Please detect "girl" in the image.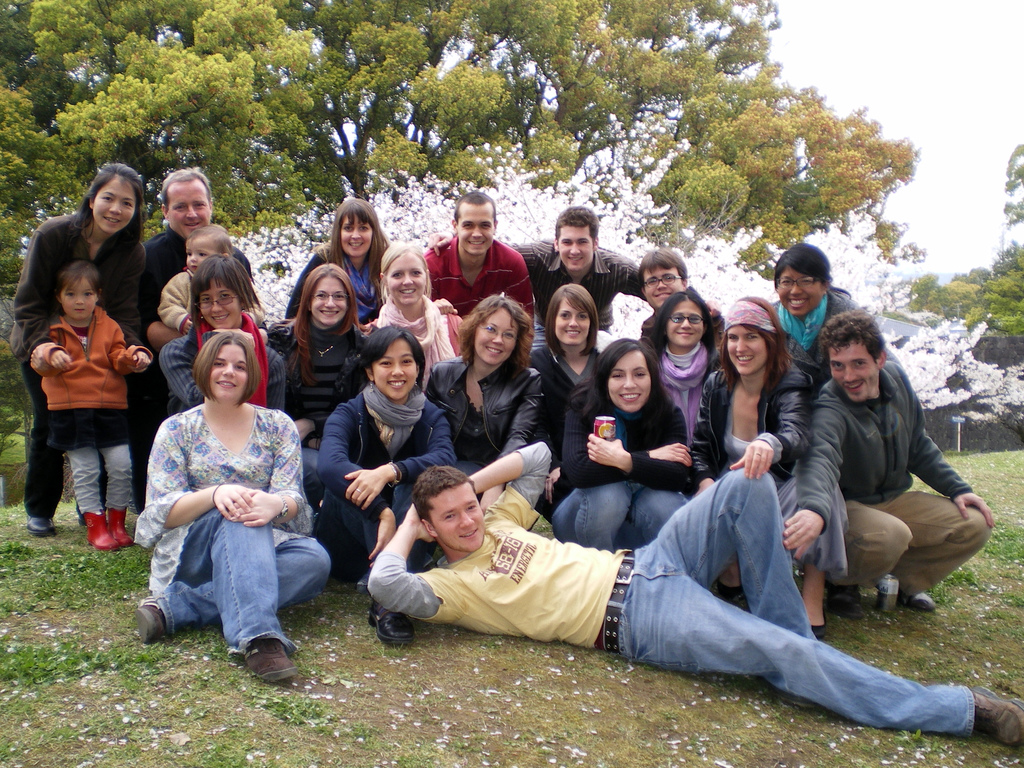
[x1=155, y1=218, x2=234, y2=328].
